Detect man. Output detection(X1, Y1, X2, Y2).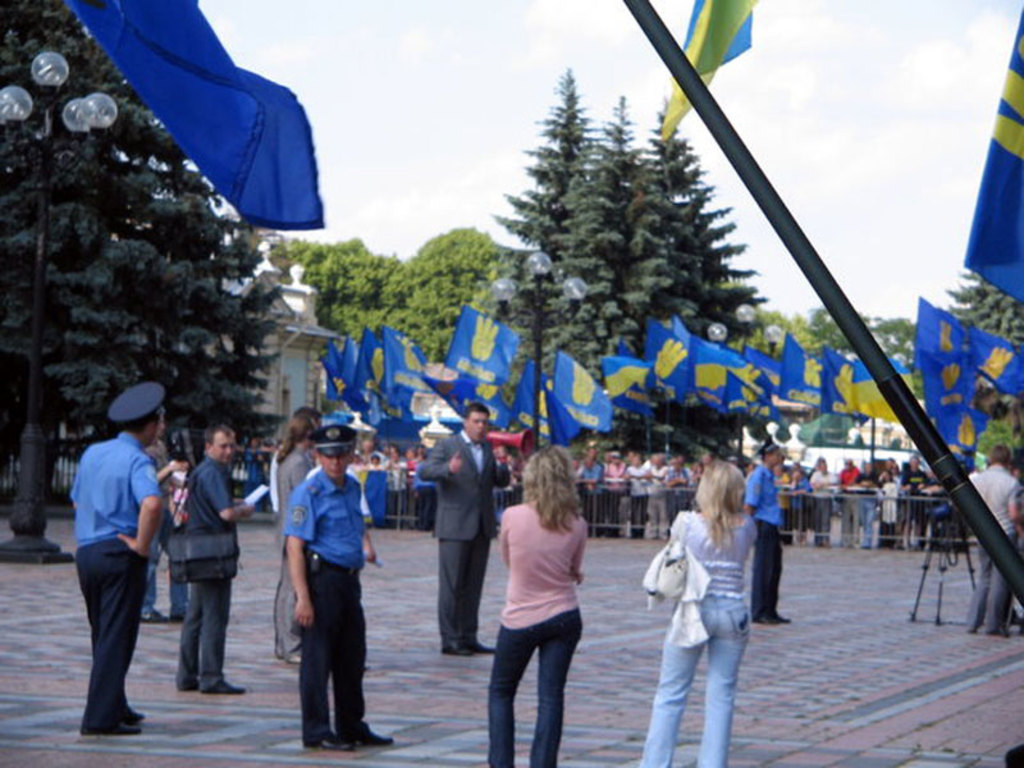
detection(575, 452, 605, 538).
